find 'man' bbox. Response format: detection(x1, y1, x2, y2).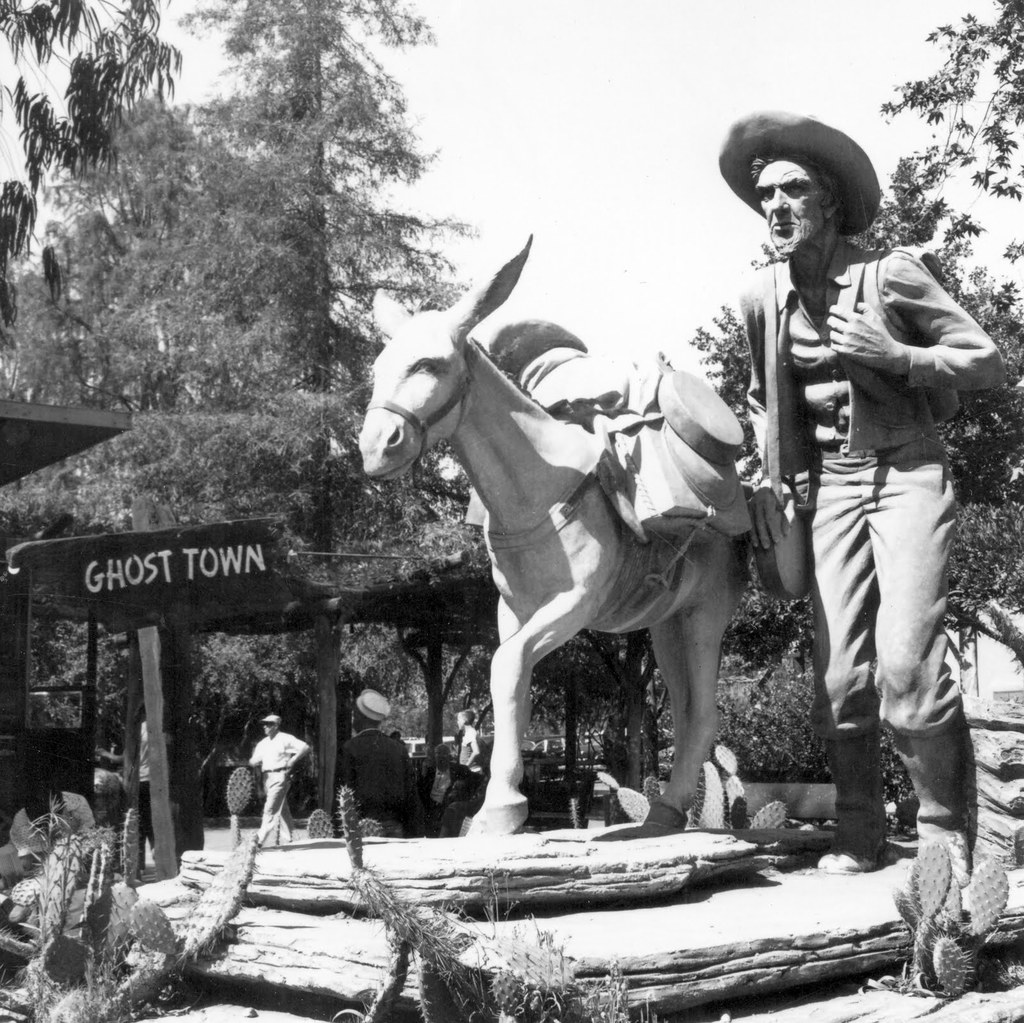
detection(253, 719, 310, 844).
